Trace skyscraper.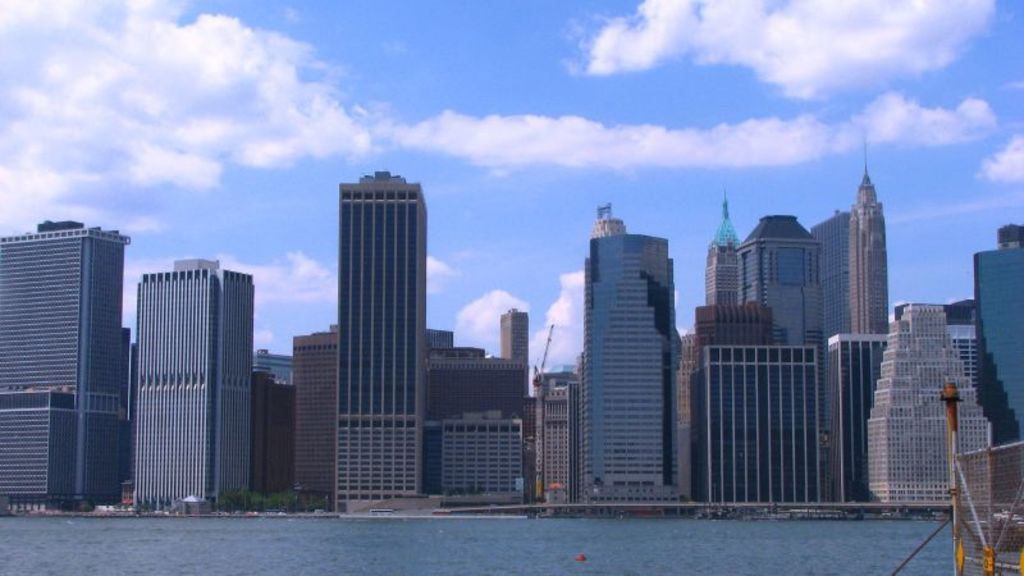
Traced to {"left": 972, "top": 242, "right": 1023, "bottom": 454}.
